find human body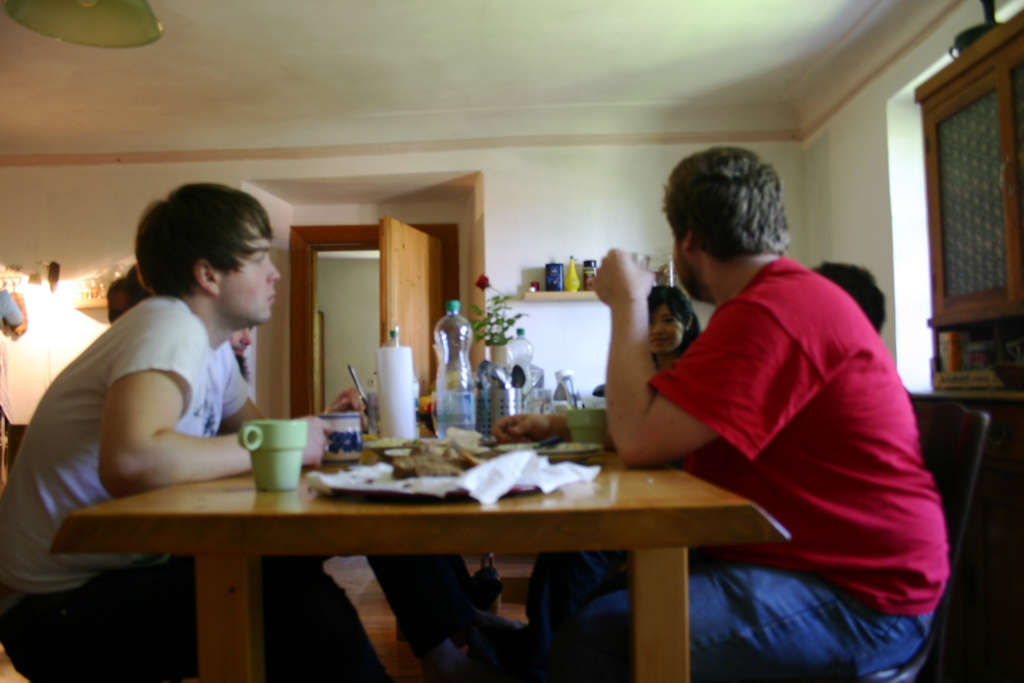
left=0, top=180, right=391, bottom=682
